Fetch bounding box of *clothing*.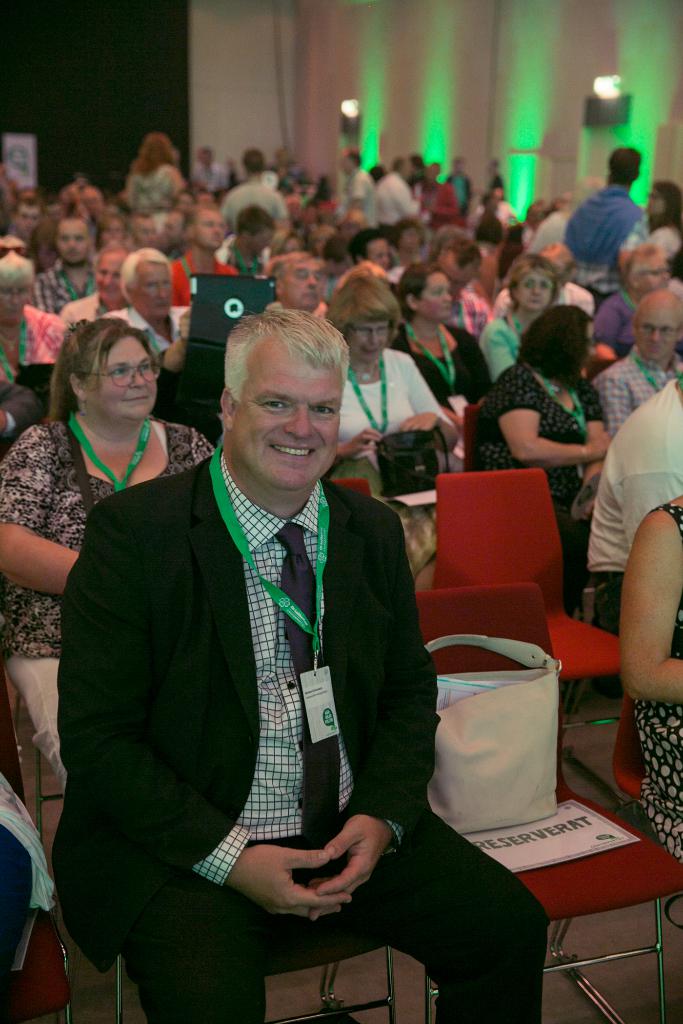
Bbox: [588,340,682,436].
